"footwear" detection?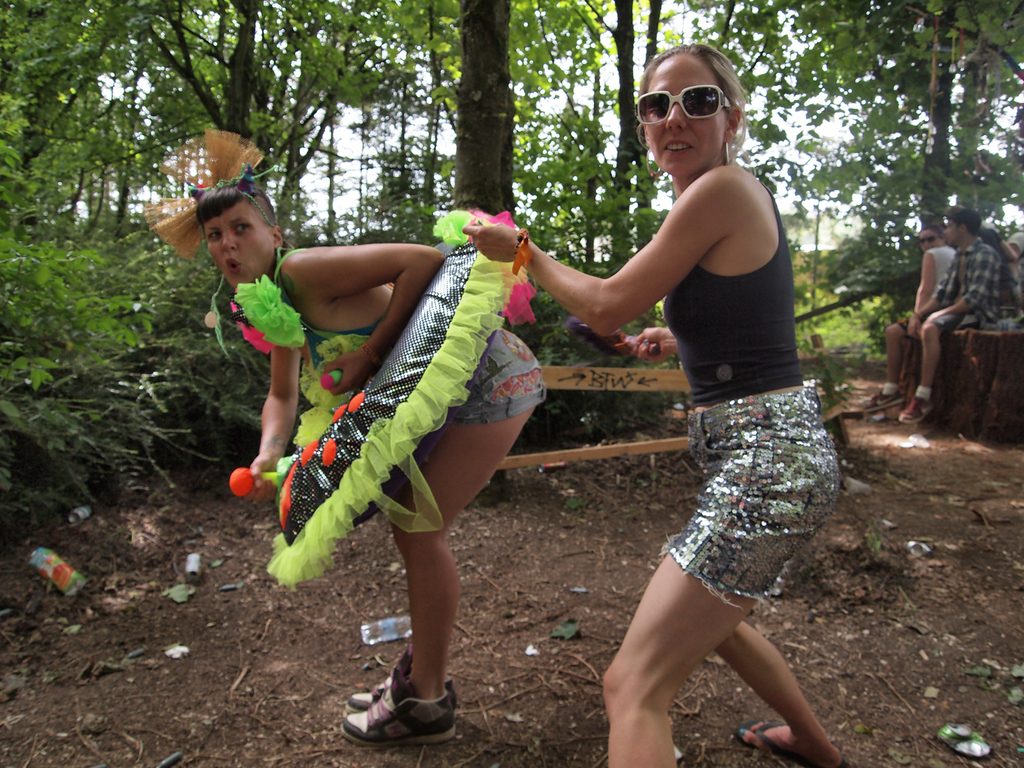
901/389/933/423
